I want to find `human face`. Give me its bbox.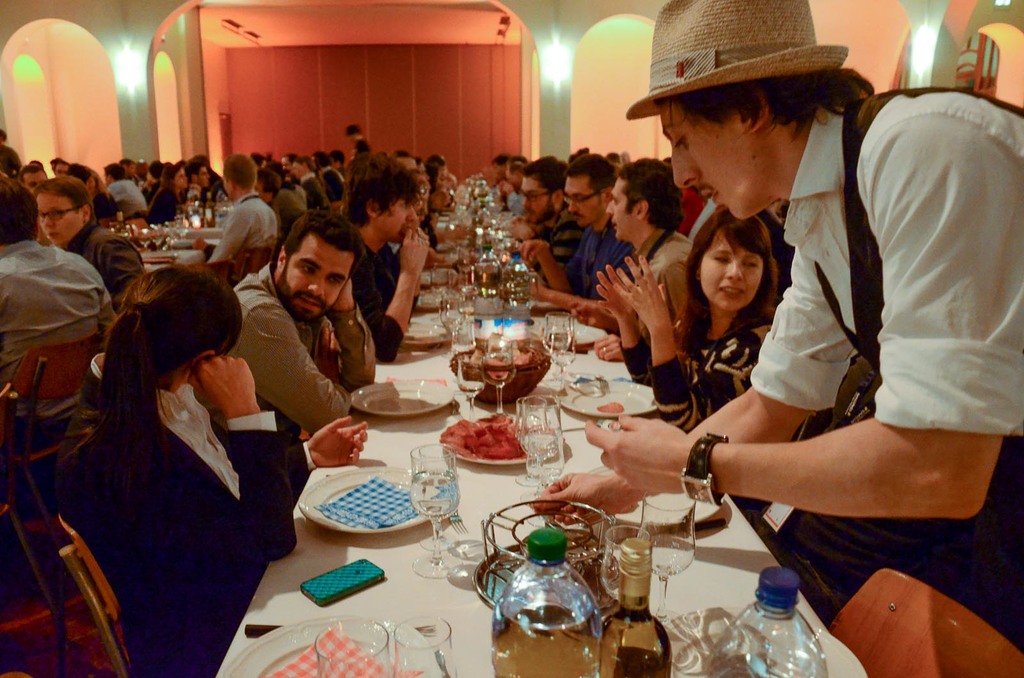
BBox(280, 160, 293, 175).
